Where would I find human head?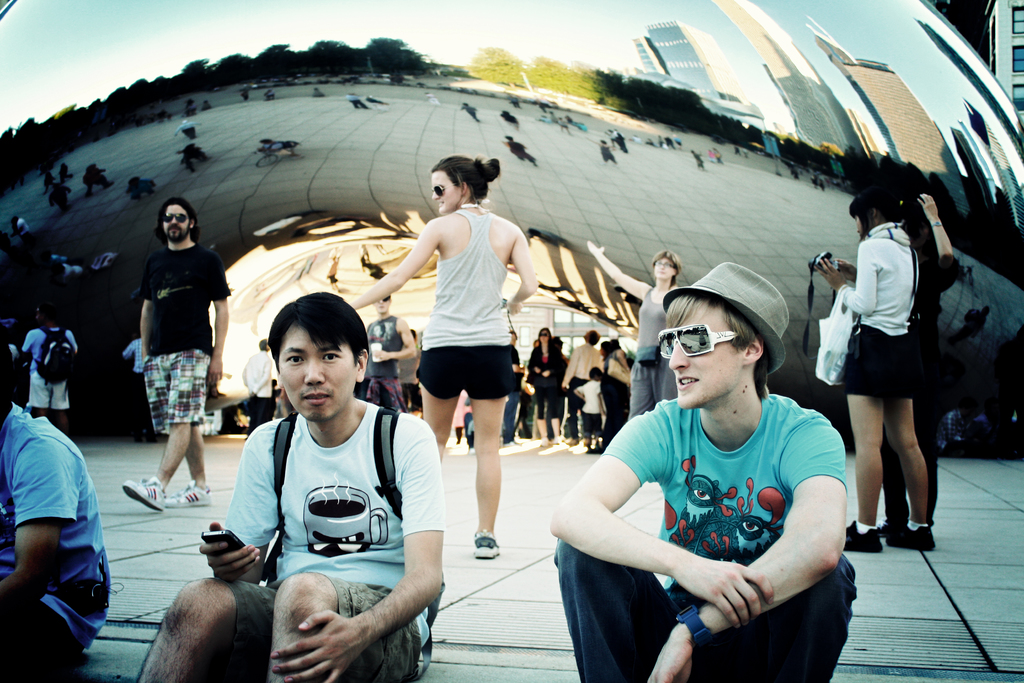
At 269:288:365:418.
